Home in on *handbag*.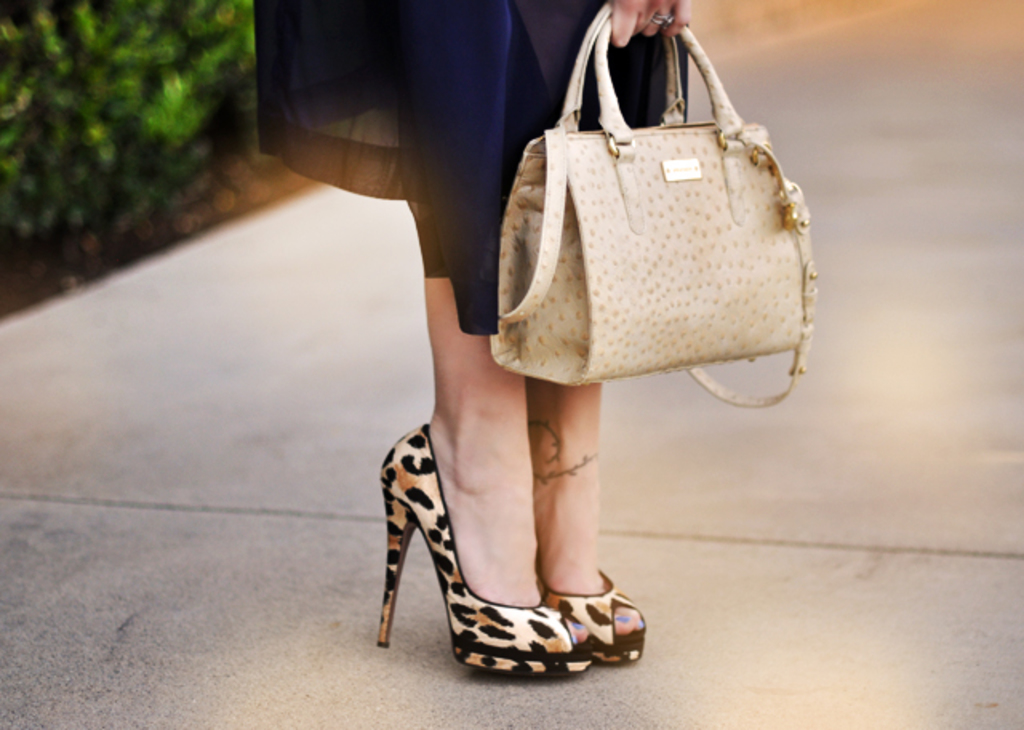
Homed in at rect(490, 6, 818, 408).
